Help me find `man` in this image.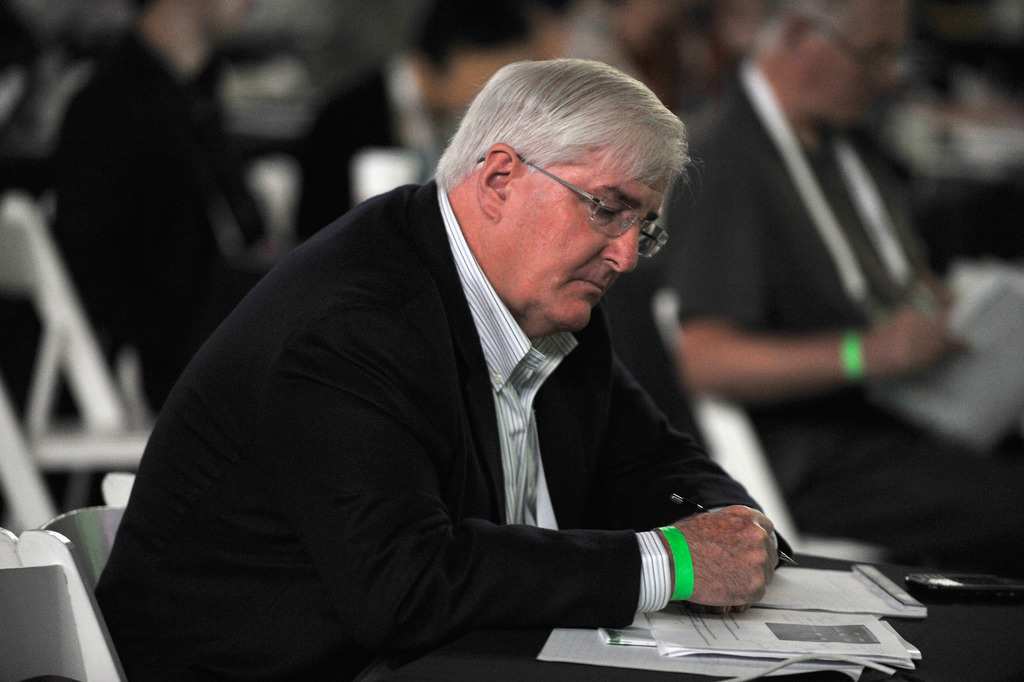
Found it: Rect(666, 0, 1023, 587).
